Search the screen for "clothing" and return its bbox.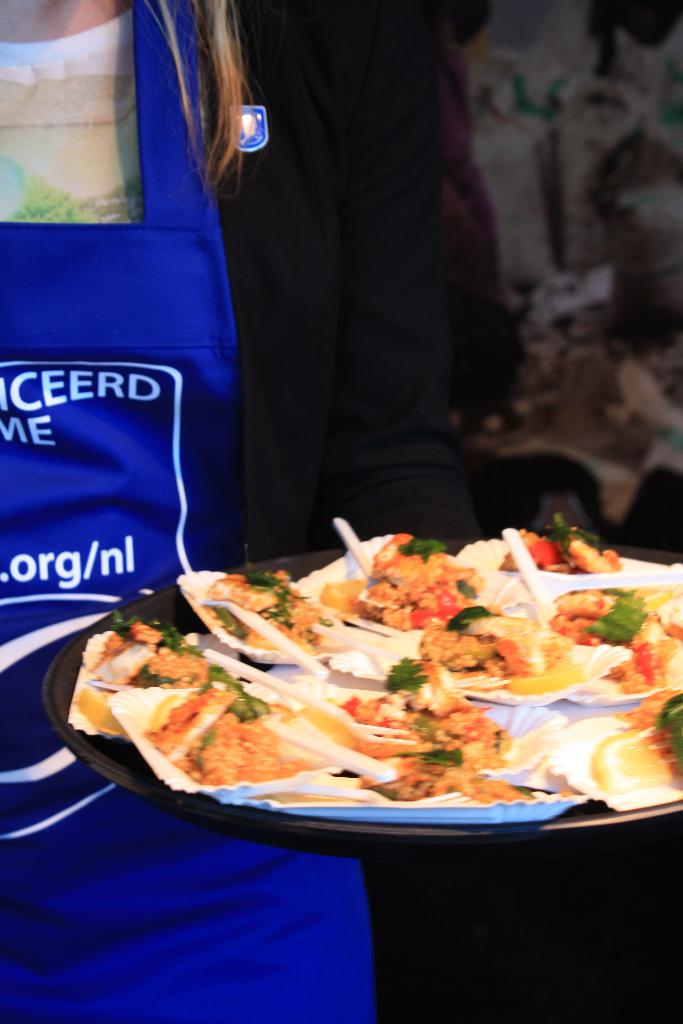
Found: 0, 0, 481, 1023.
